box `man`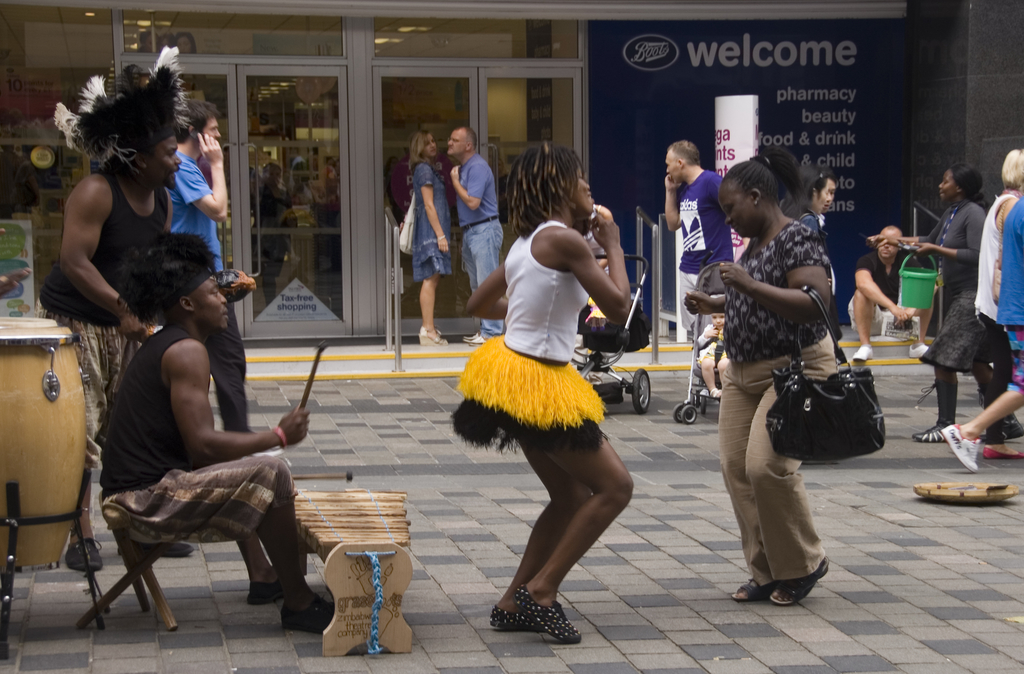
box=[31, 43, 194, 576]
